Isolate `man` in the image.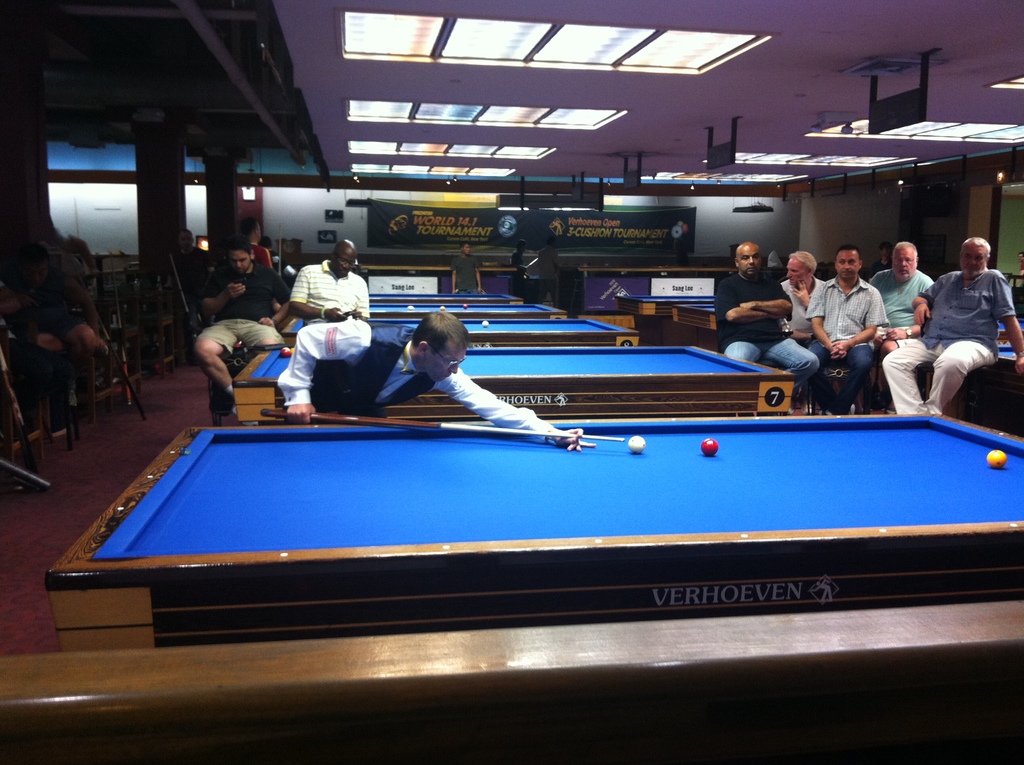
Isolated region: (x1=869, y1=238, x2=933, y2=376).
